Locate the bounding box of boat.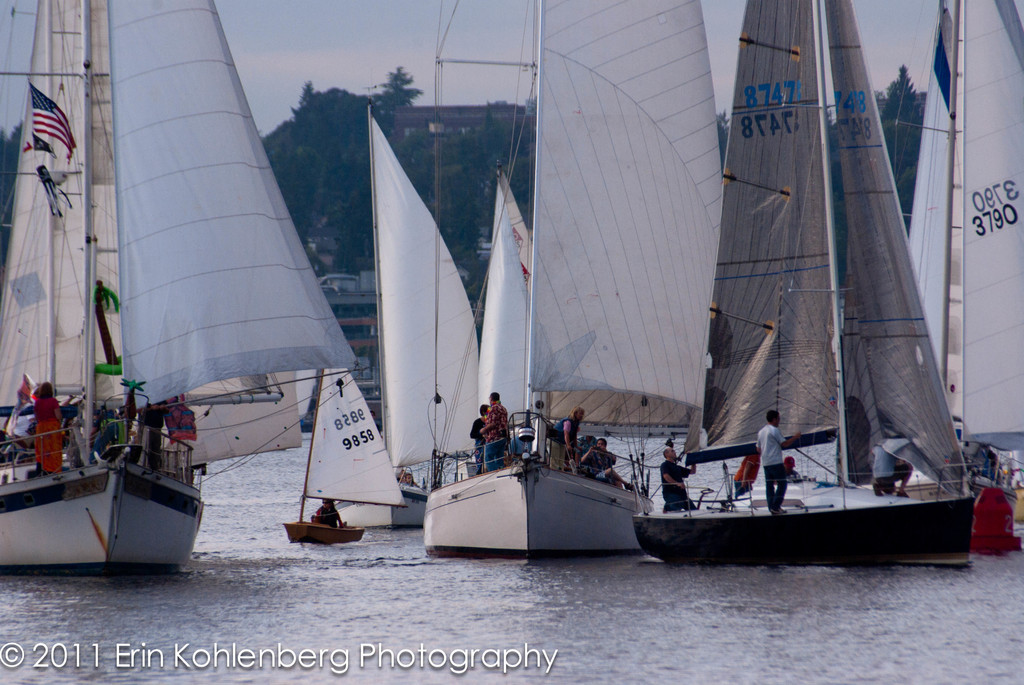
Bounding box: bbox(266, 358, 414, 542).
